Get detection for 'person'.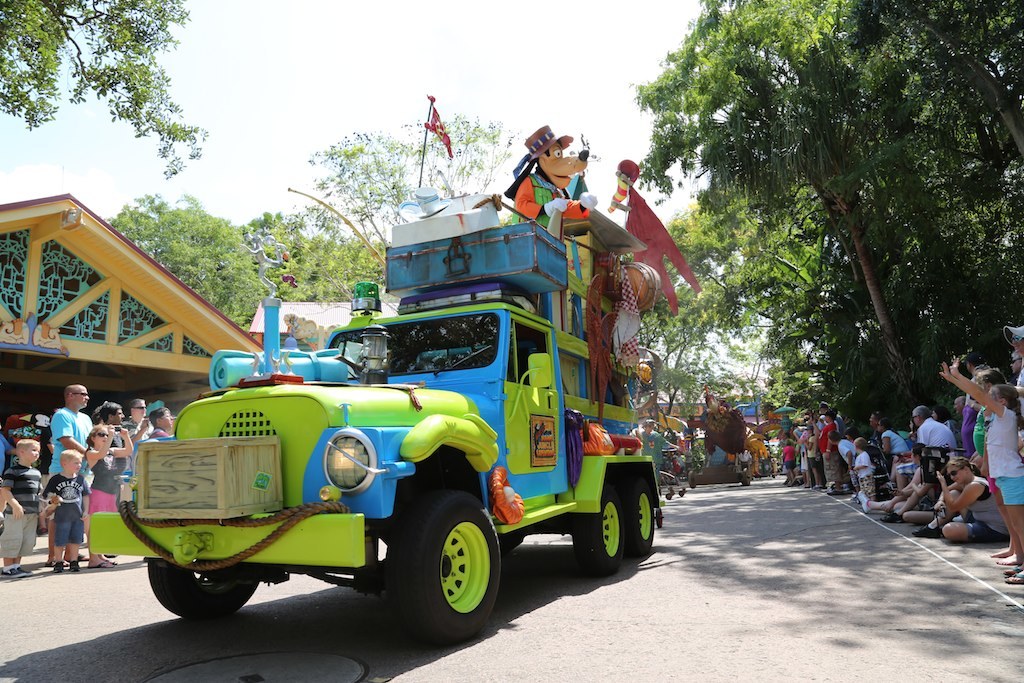
Detection: <box>116,395,146,441</box>.
